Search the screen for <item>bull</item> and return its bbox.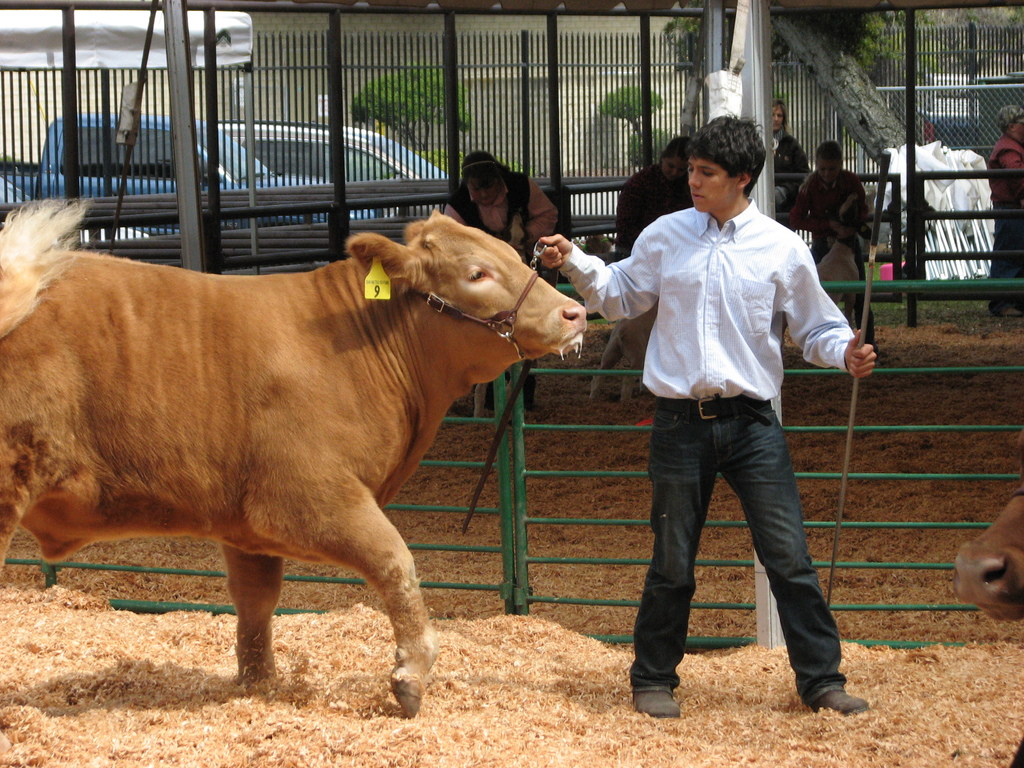
Found: detection(952, 484, 1023, 767).
